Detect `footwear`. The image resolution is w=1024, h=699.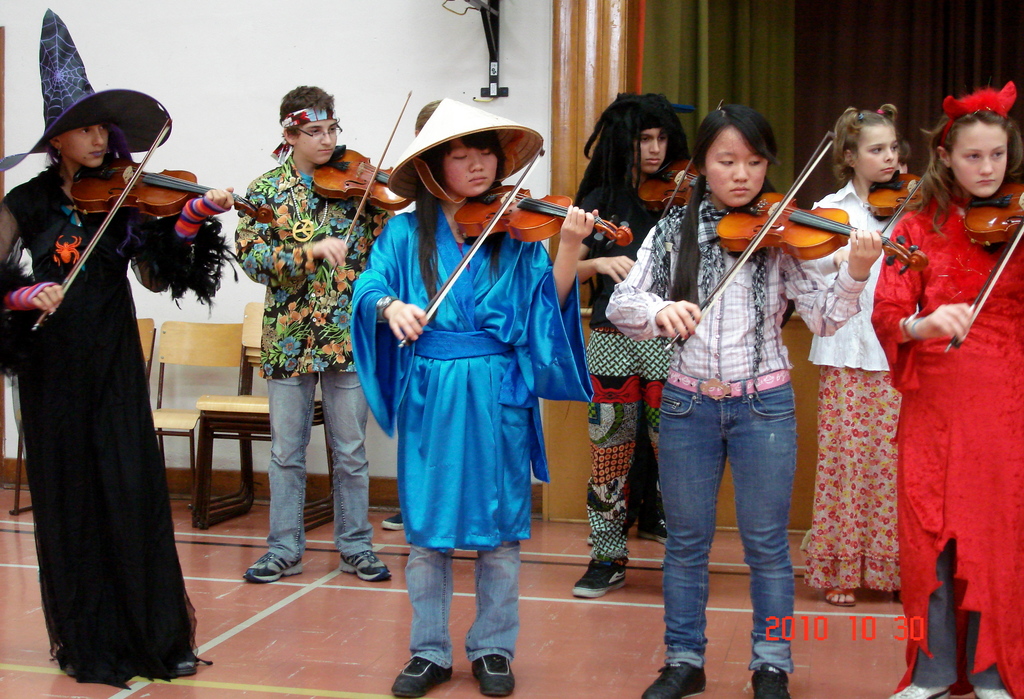
[left=386, top=648, right=453, bottom=698].
